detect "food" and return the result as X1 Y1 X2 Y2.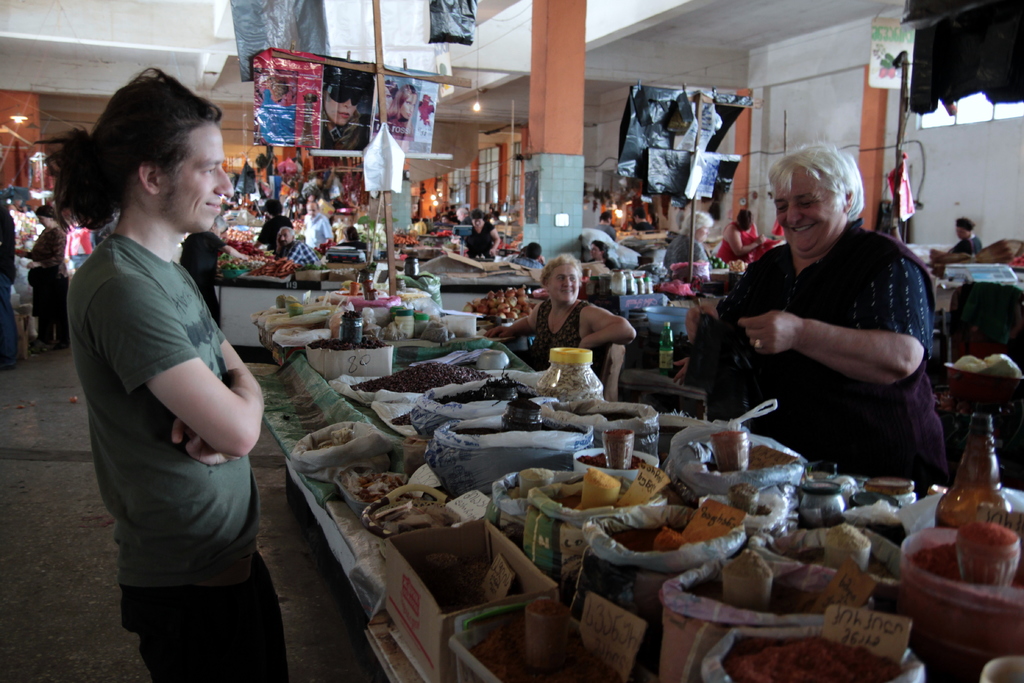
696 486 785 537.
